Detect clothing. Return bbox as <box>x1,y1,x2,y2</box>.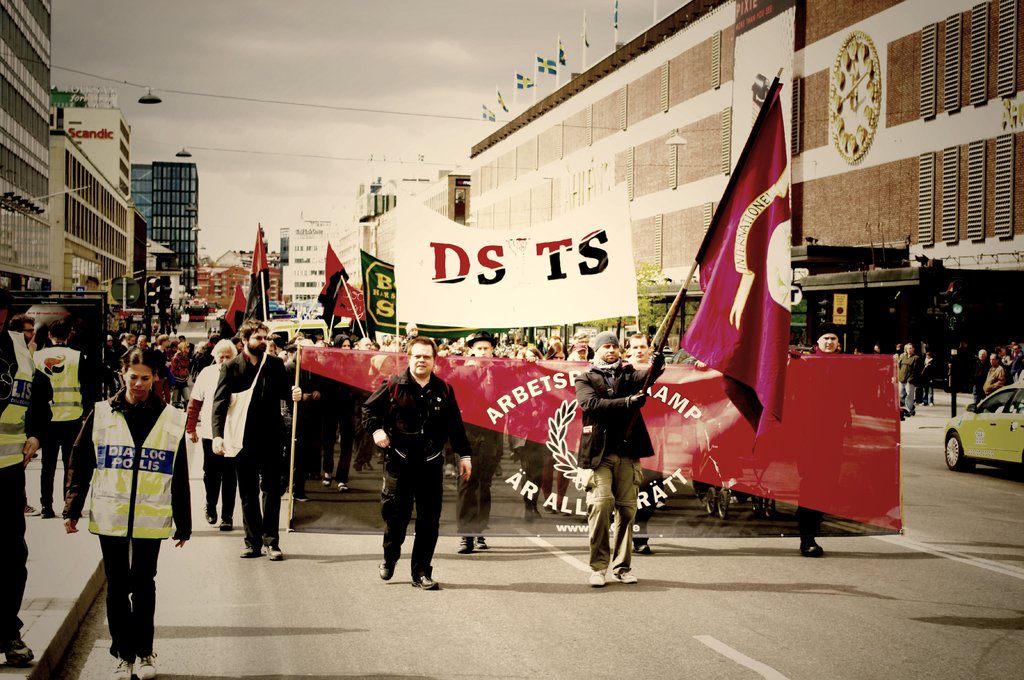
<box>324,328,653,469</box>.
